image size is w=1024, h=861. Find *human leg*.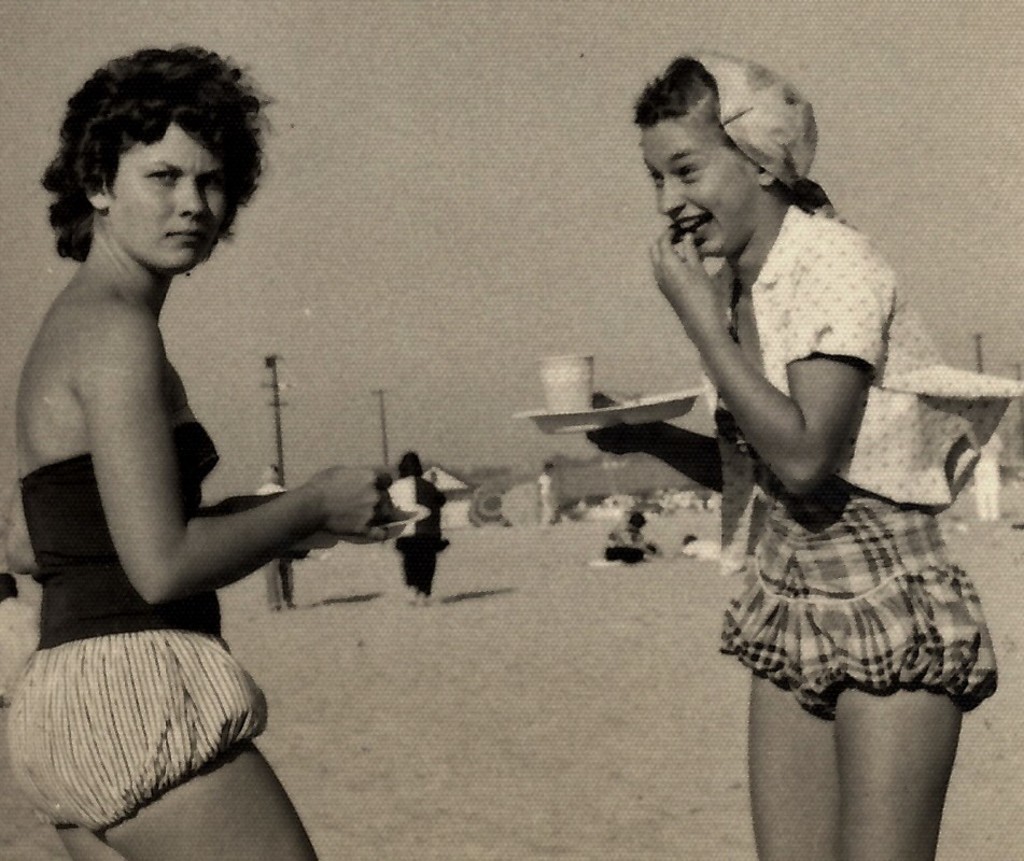
(left=0, top=652, right=121, bottom=856).
